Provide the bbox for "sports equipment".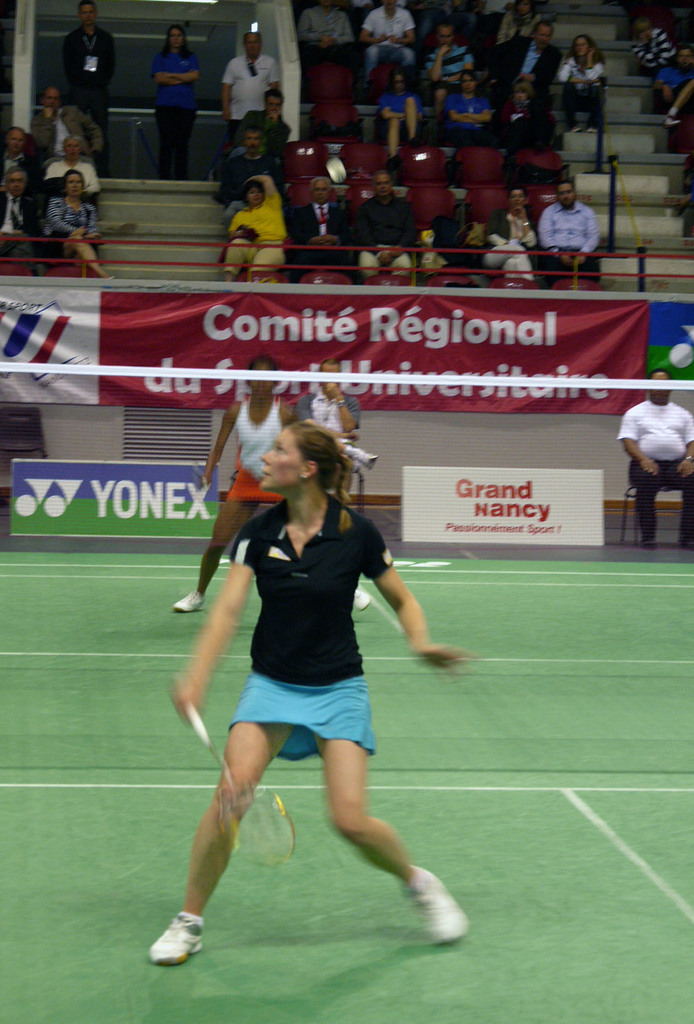
pyautogui.locateOnScreen(187, 707, 297, 864).
